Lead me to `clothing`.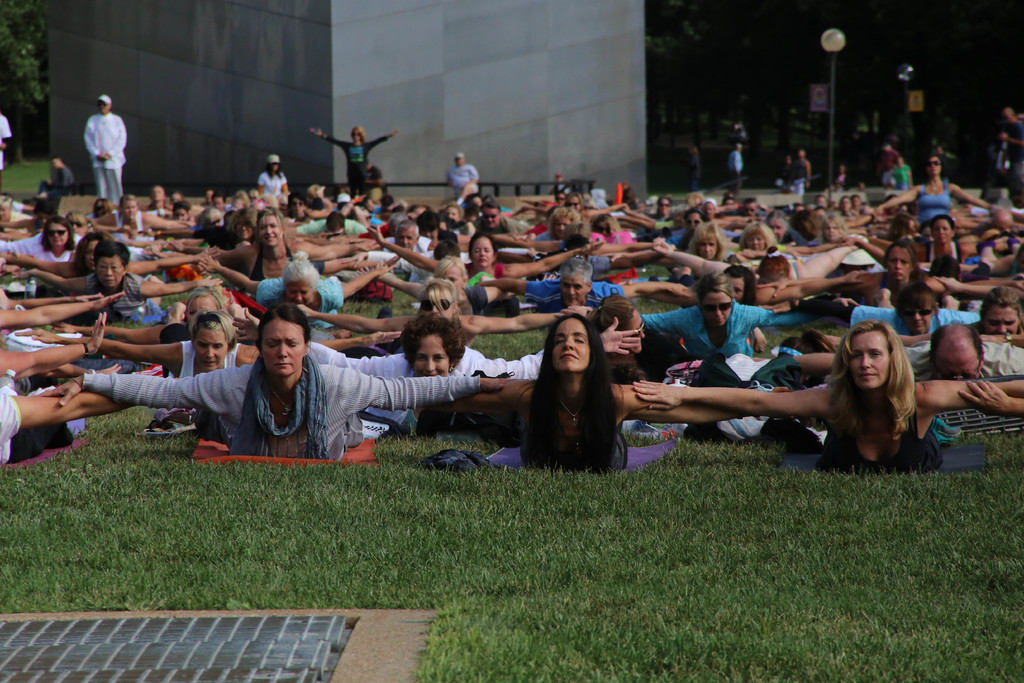
Lead to (593, 220, 634, 256).
